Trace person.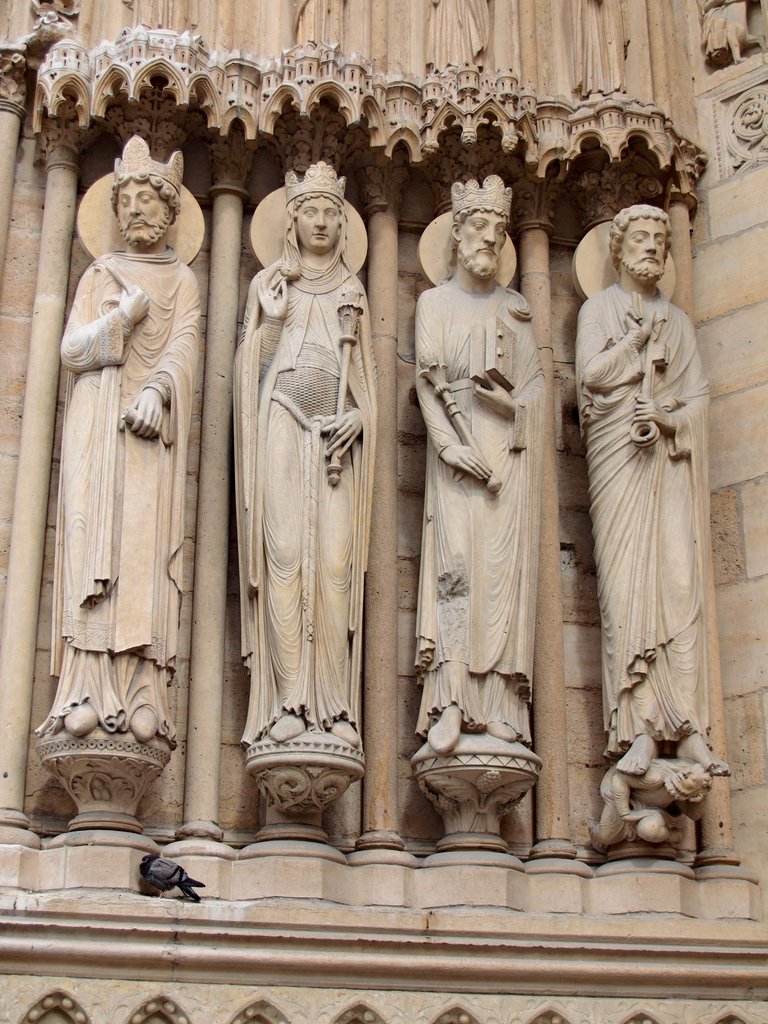
Traced to pyautogui.locateOnScreen(229, 152, 383, 748).
